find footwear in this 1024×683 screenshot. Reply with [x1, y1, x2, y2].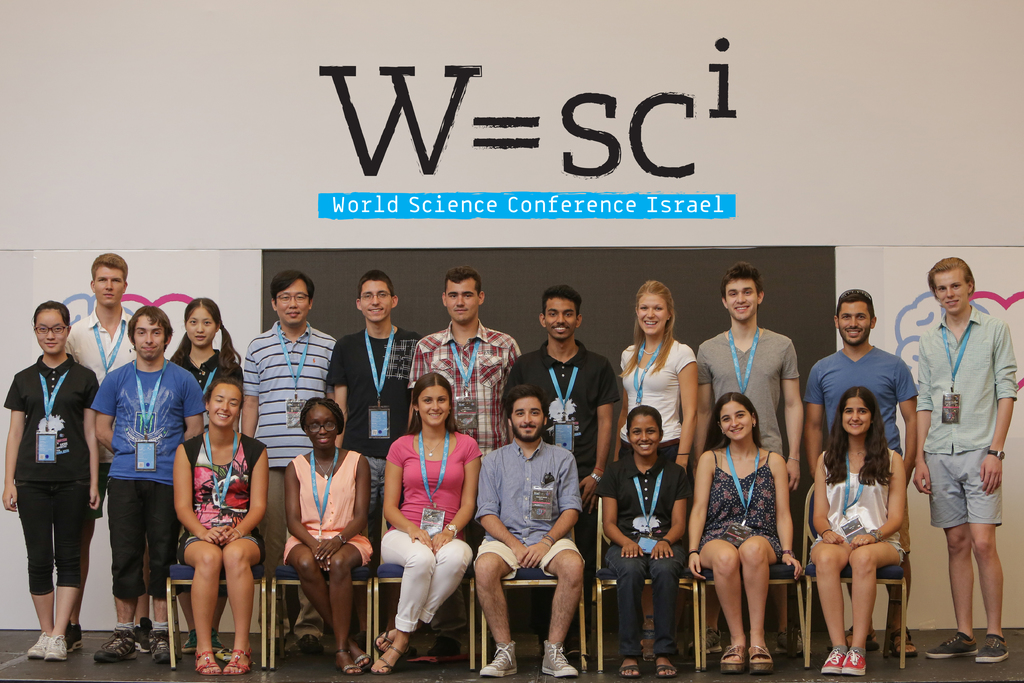
[790, 634, 801, 655].
